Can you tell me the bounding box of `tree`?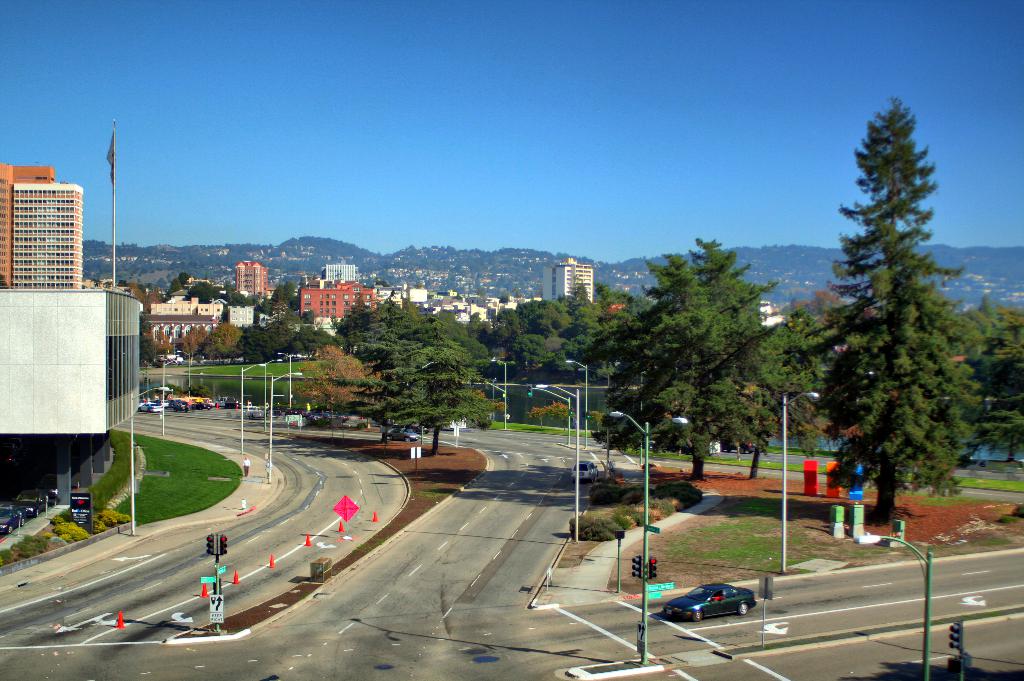
959, 295, 1023, 464.
